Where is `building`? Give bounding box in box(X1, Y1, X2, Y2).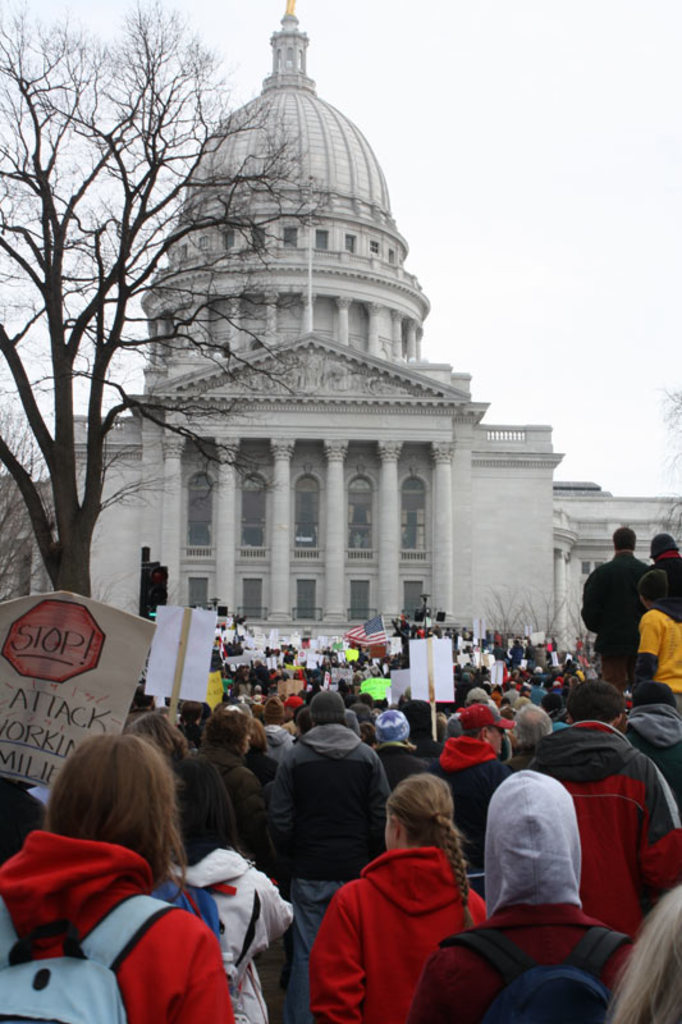
box(0, 9, 681, 640).
